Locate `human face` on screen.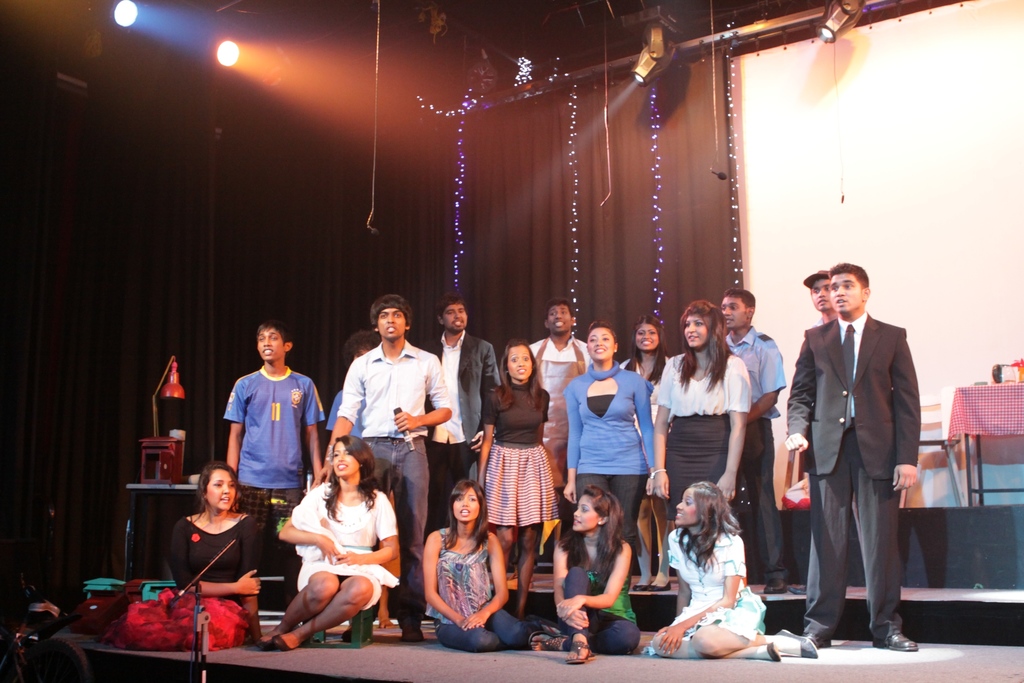
On screen at <bbox>809, 278, 834, 310</bbox>.
